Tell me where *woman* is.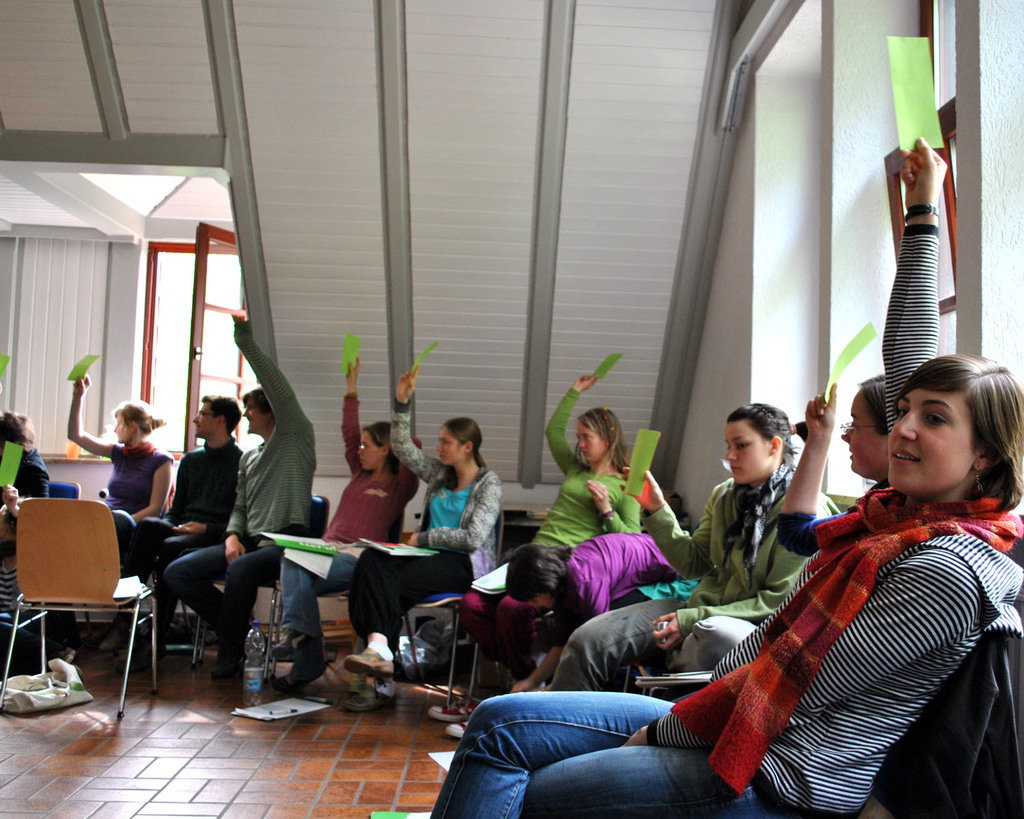
*woman* is at 338 369 507 725.
